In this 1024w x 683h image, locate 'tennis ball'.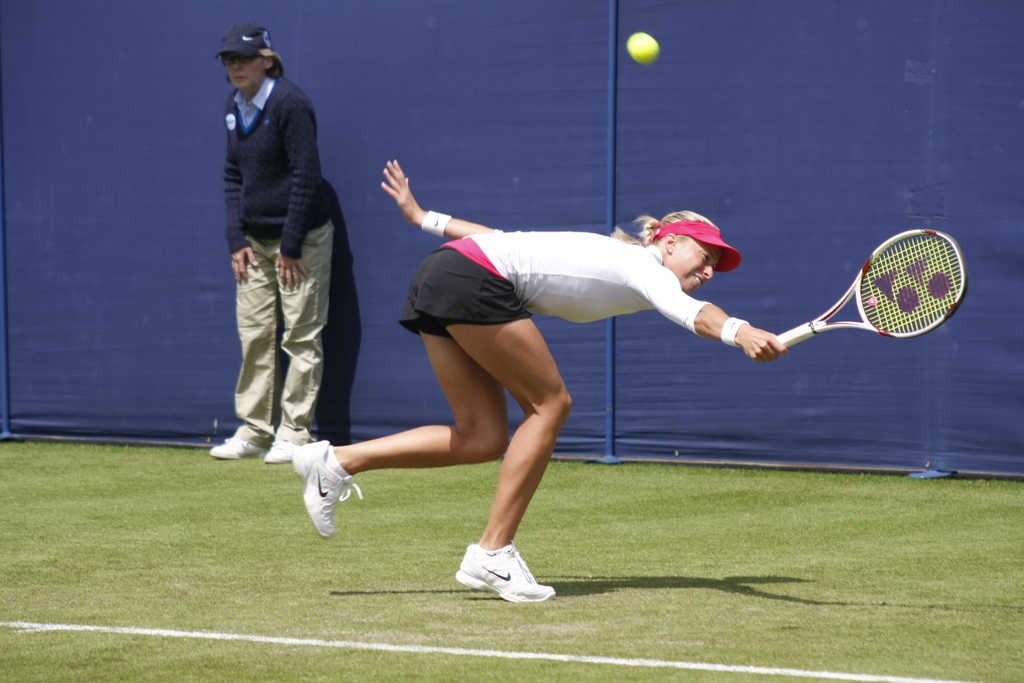
Bounding box: bbox=[626, 30, 659, 63].
